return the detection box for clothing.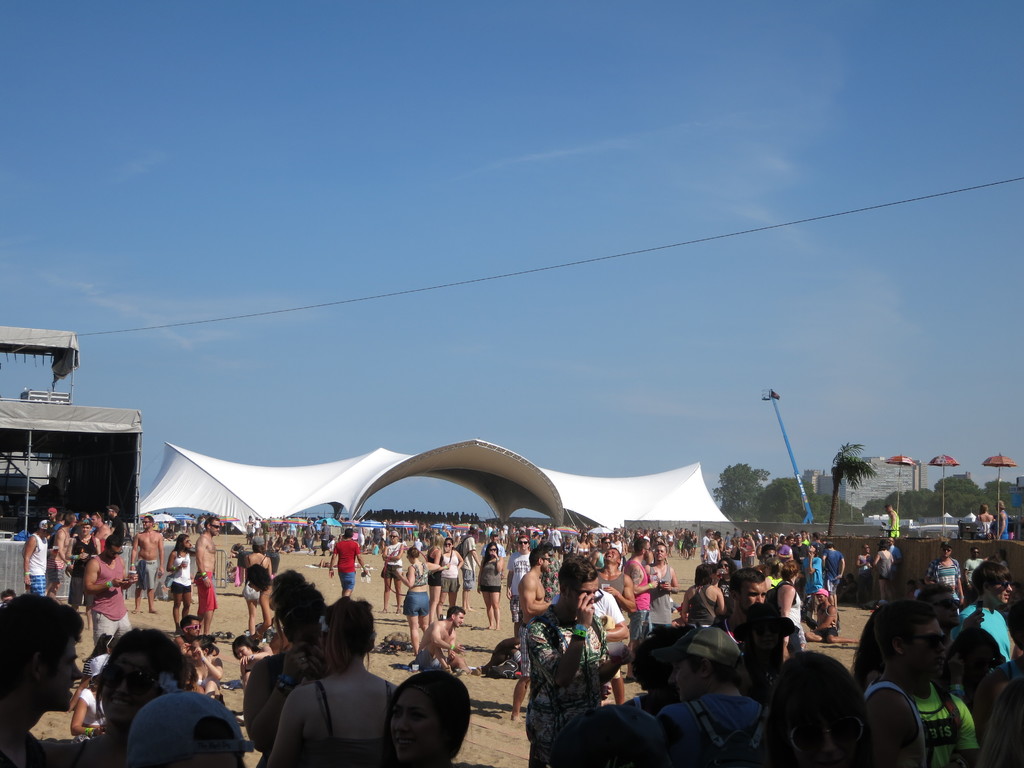
l=649, t=560, r=676, b=633.
